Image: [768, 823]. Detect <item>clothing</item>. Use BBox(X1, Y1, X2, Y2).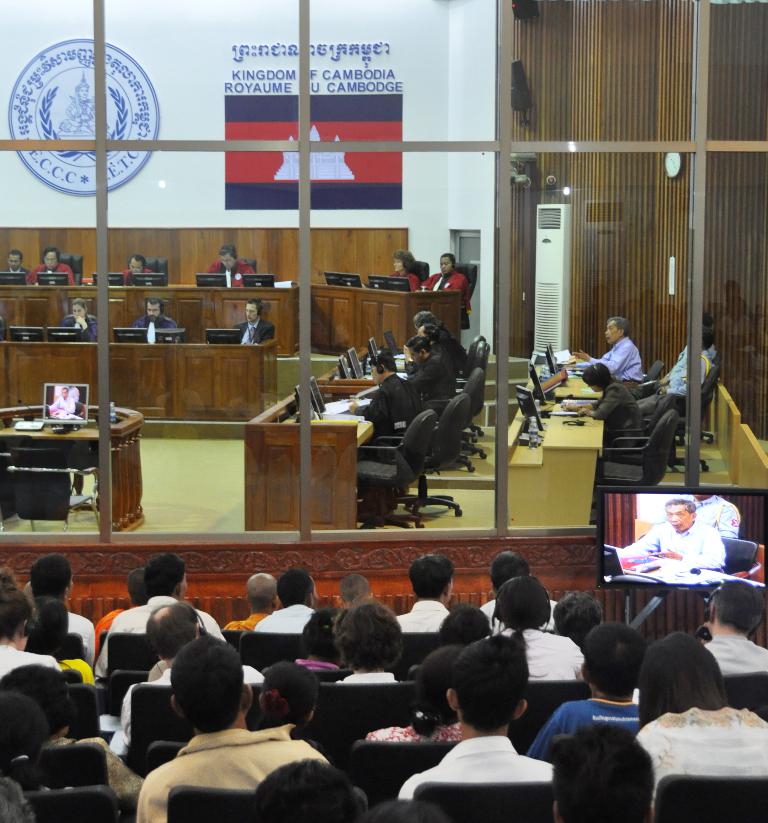
BBox(134, 730, 333, 822).
